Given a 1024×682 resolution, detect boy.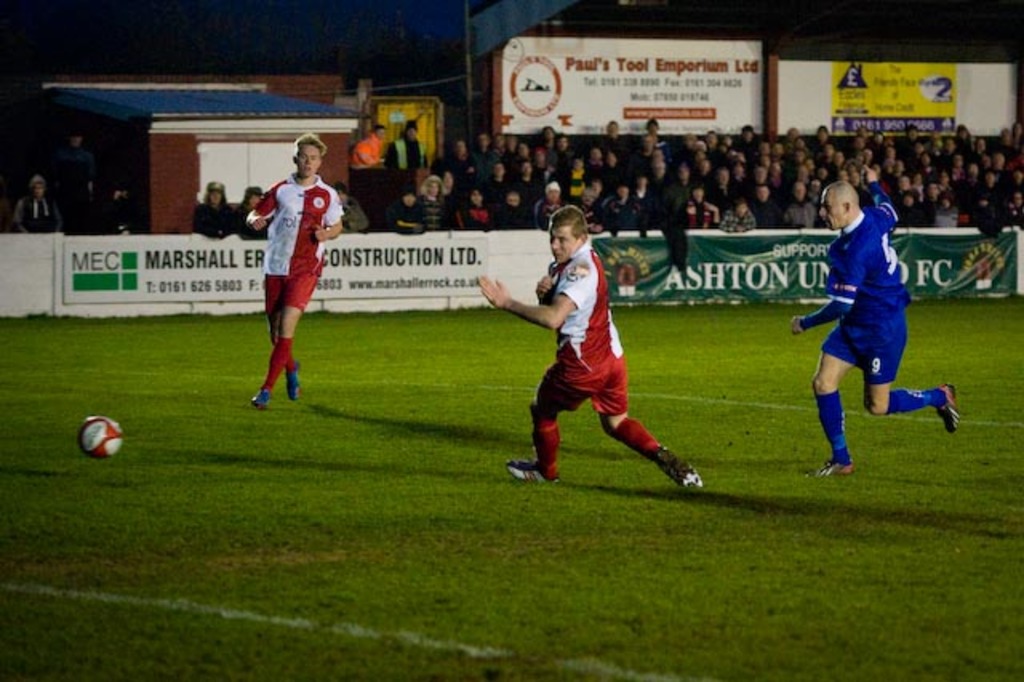
714 194 766 240.
